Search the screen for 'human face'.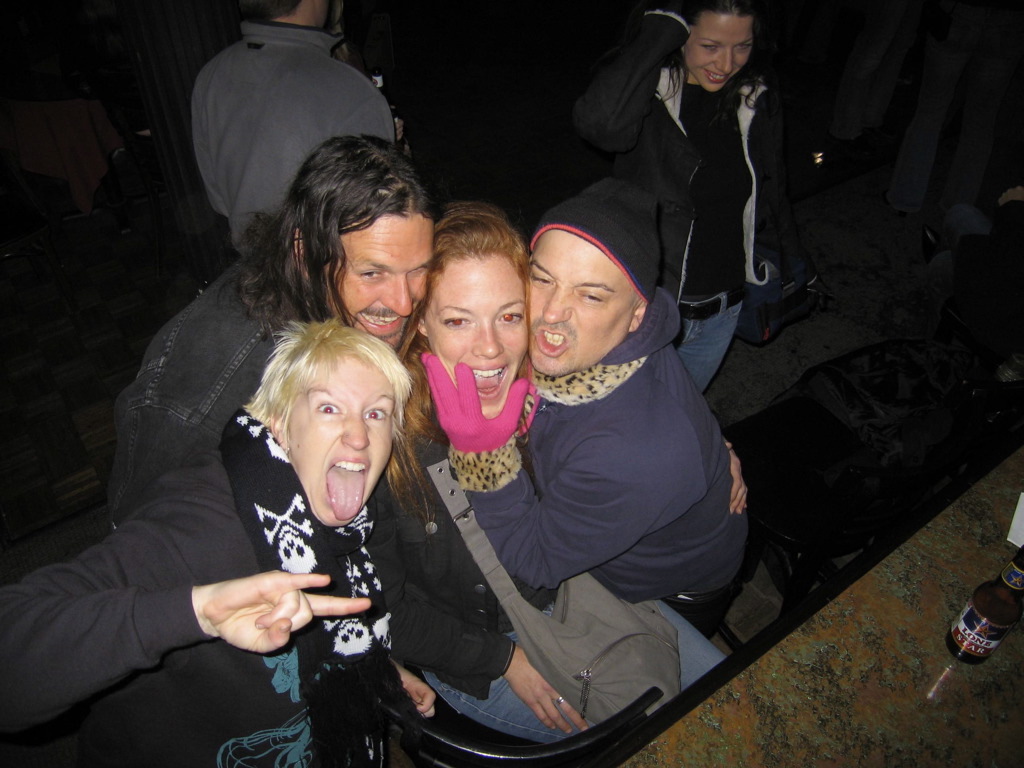
Found at detection(522, 243, 625, 377).
